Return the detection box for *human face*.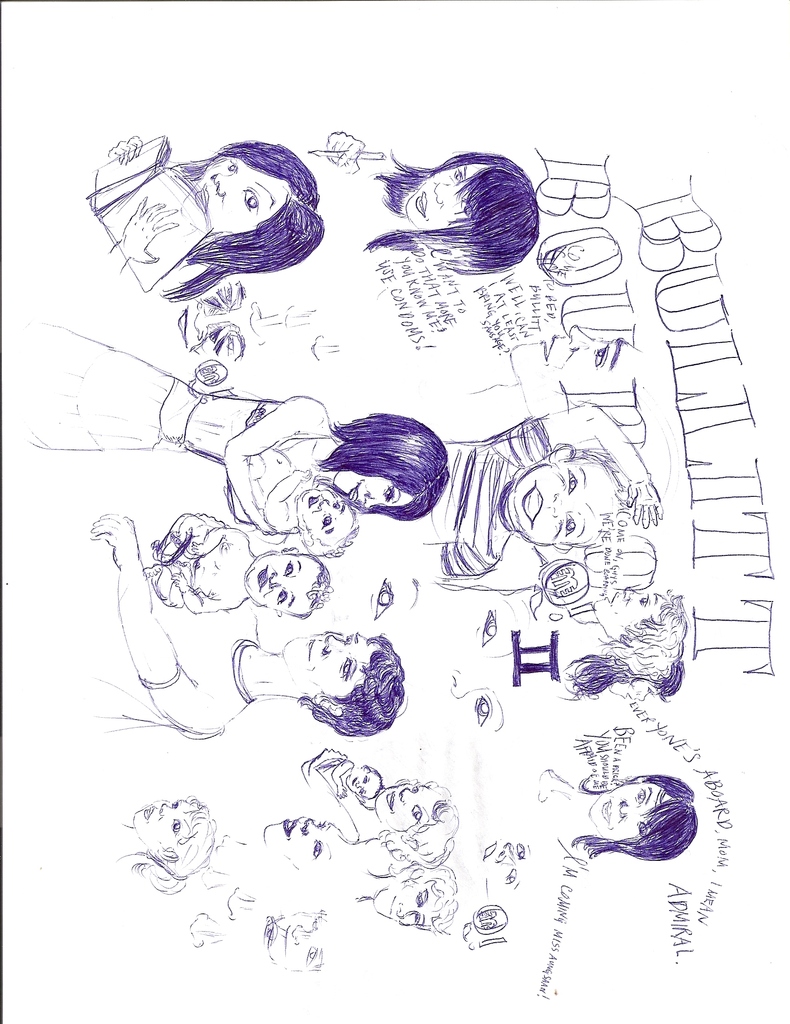
[287,483,353,541].
